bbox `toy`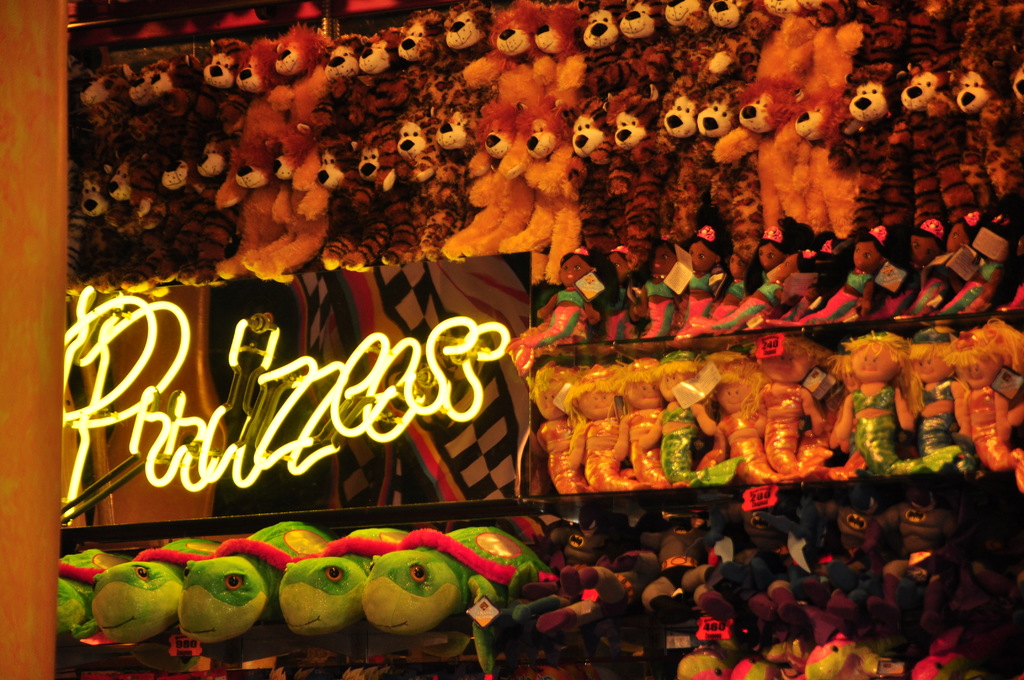
442:117:528:256
